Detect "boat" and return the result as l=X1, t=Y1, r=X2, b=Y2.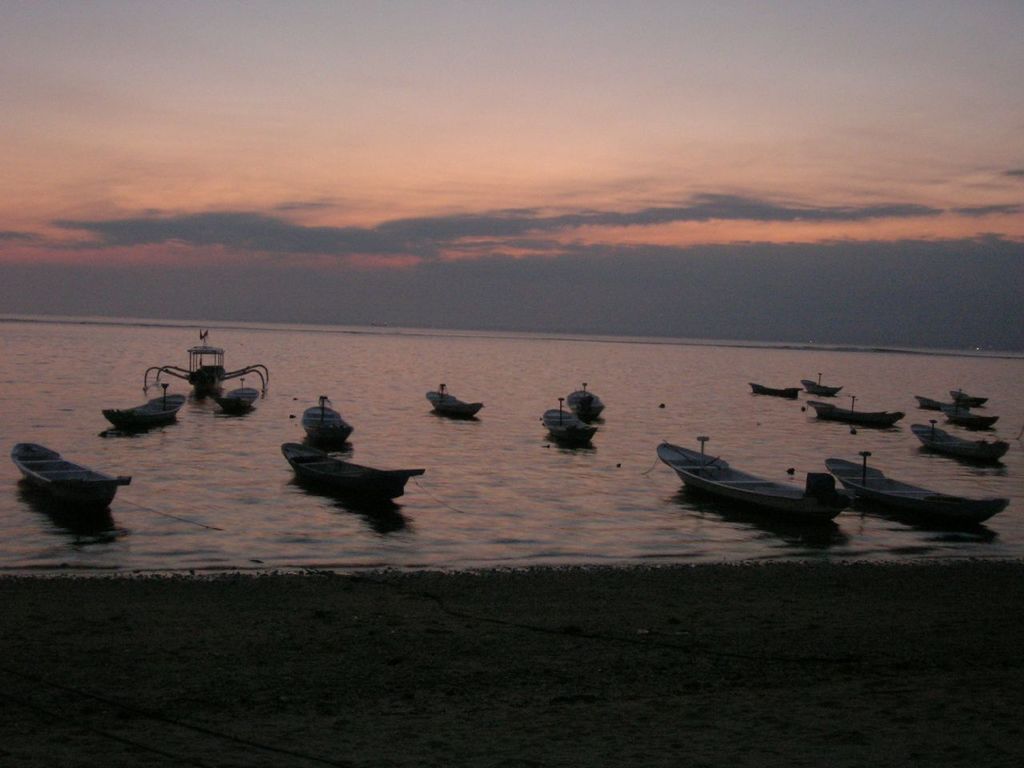
l=280, t=444, r=424, b=498.
